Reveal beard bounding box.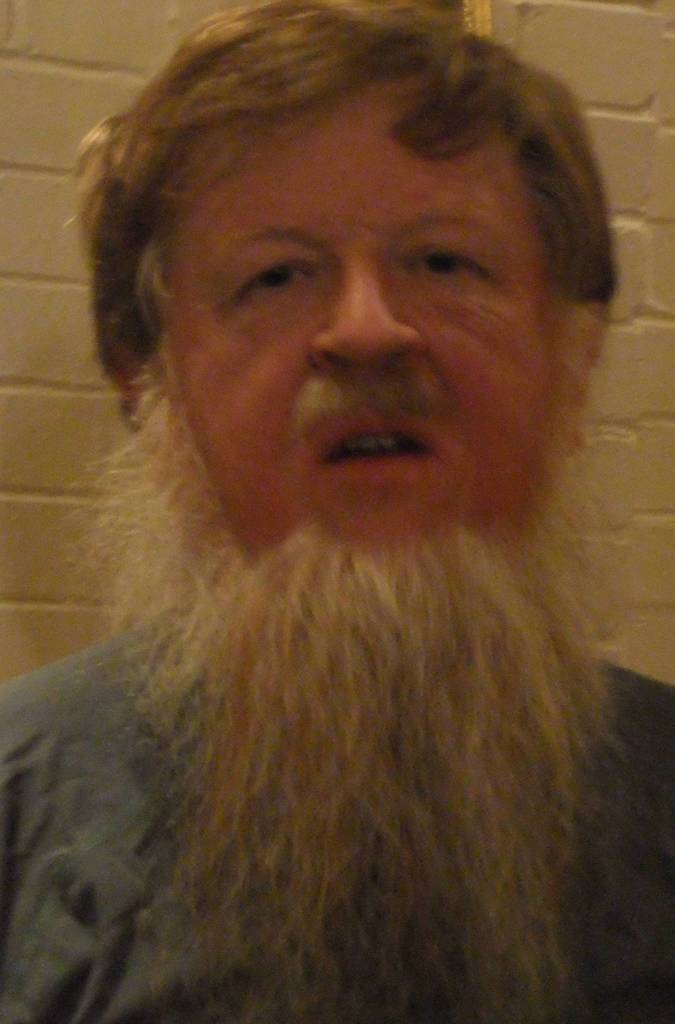
Revealed: l=0, t=324, r=674, b=1023.
